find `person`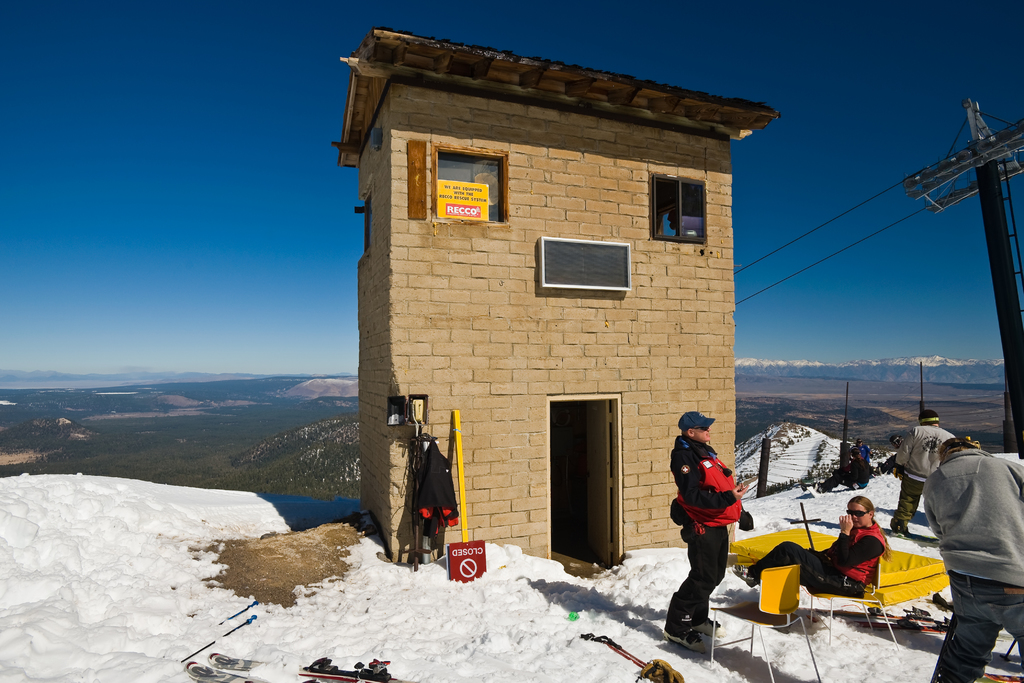
pyautogui.locateOnScreen(931, 423, 1023, 682)
